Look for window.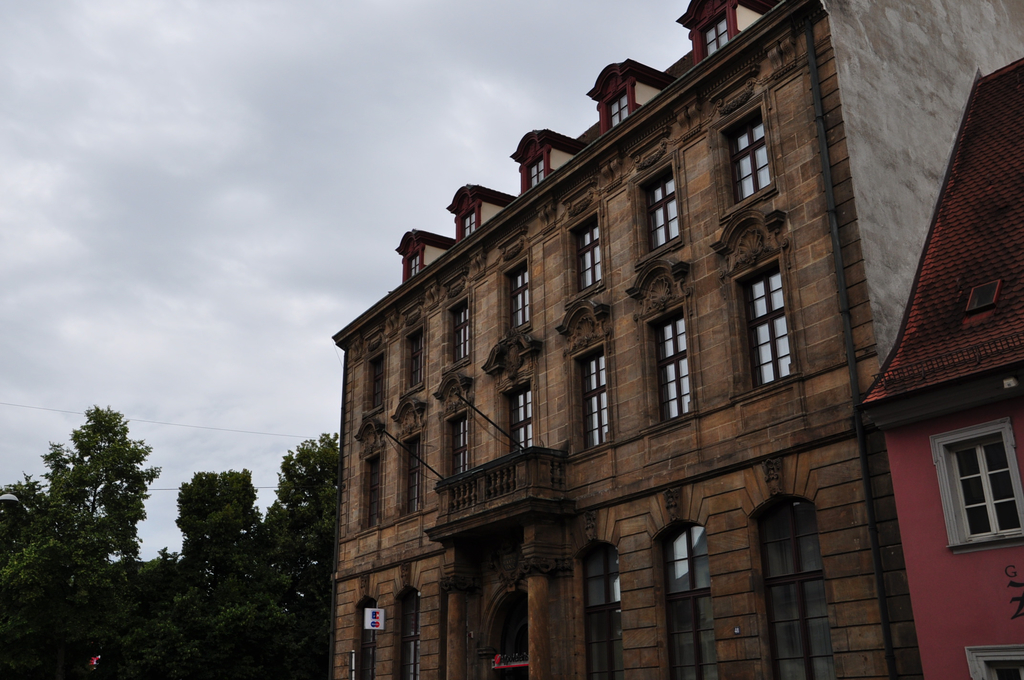
Found: box=[509, 130, 552, 197].
